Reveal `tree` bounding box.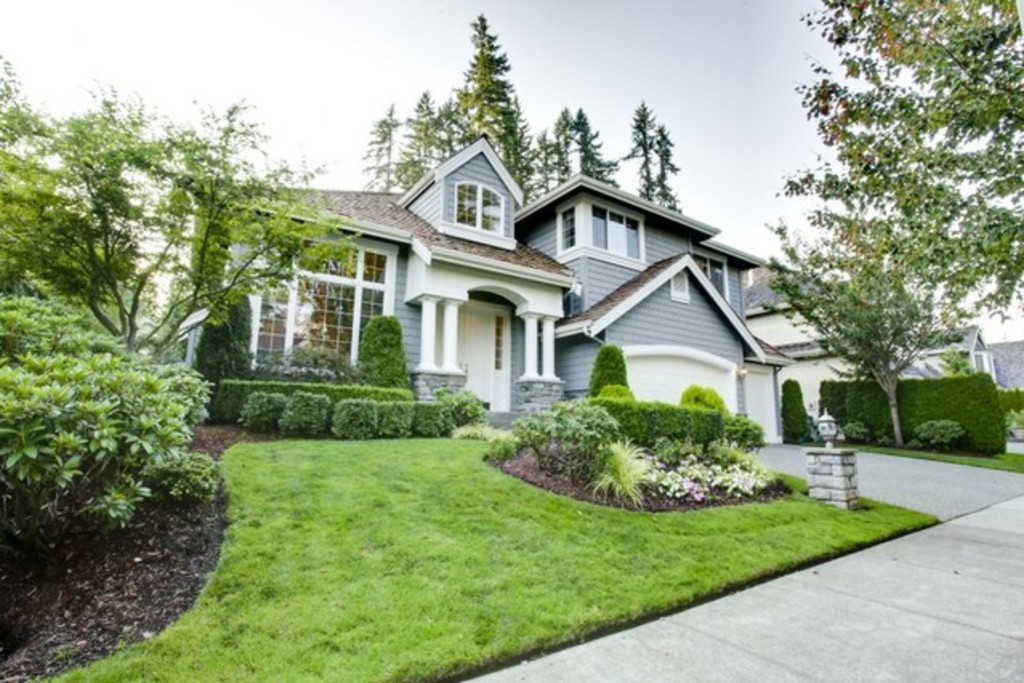
Revealed: (x1=617, y1=99, x2=660, y2=202).
